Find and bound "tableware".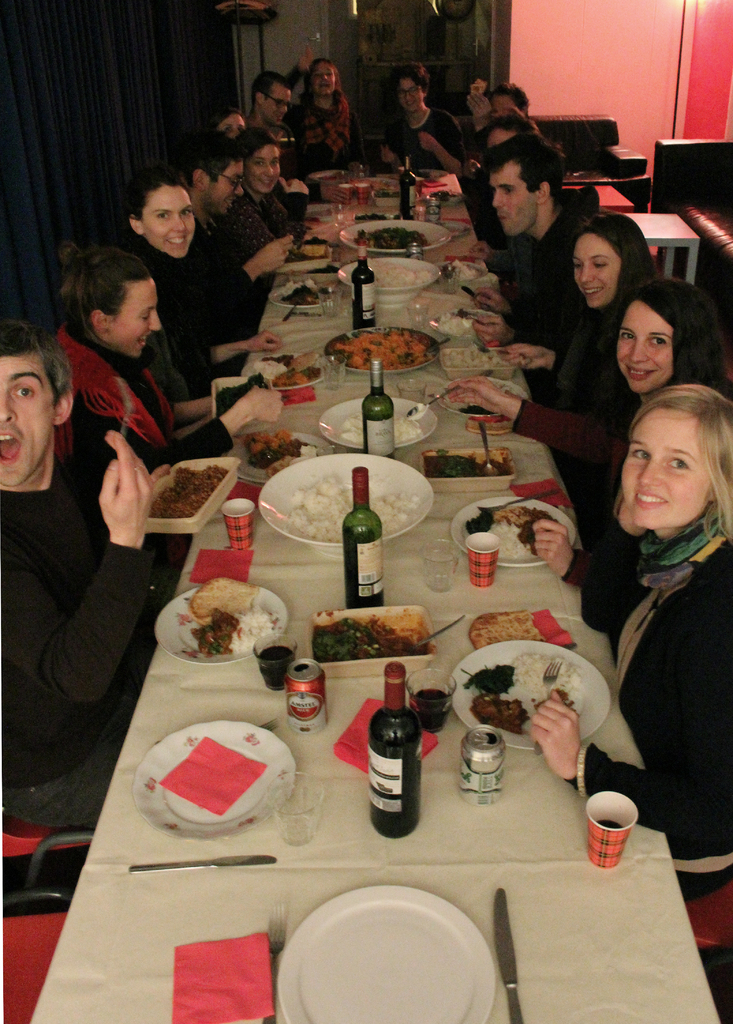
Bound: bbox(418, 611, 467, 646).
